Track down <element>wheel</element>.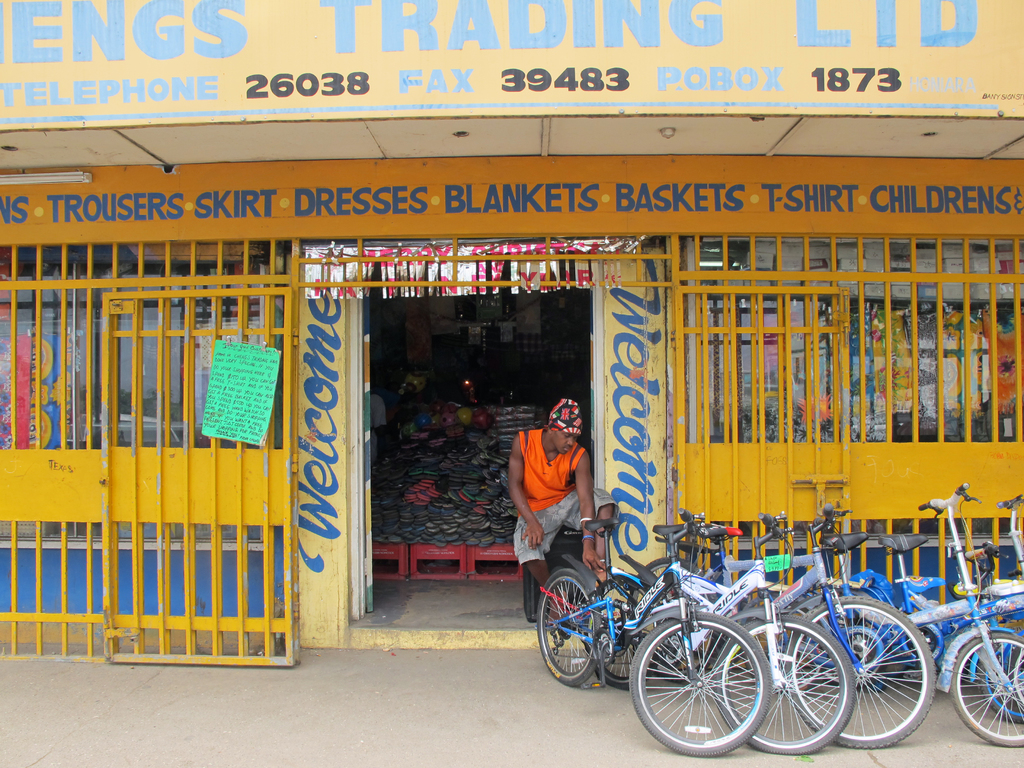
Tracked to [left=779, top=590, right=938, bottom=748].
